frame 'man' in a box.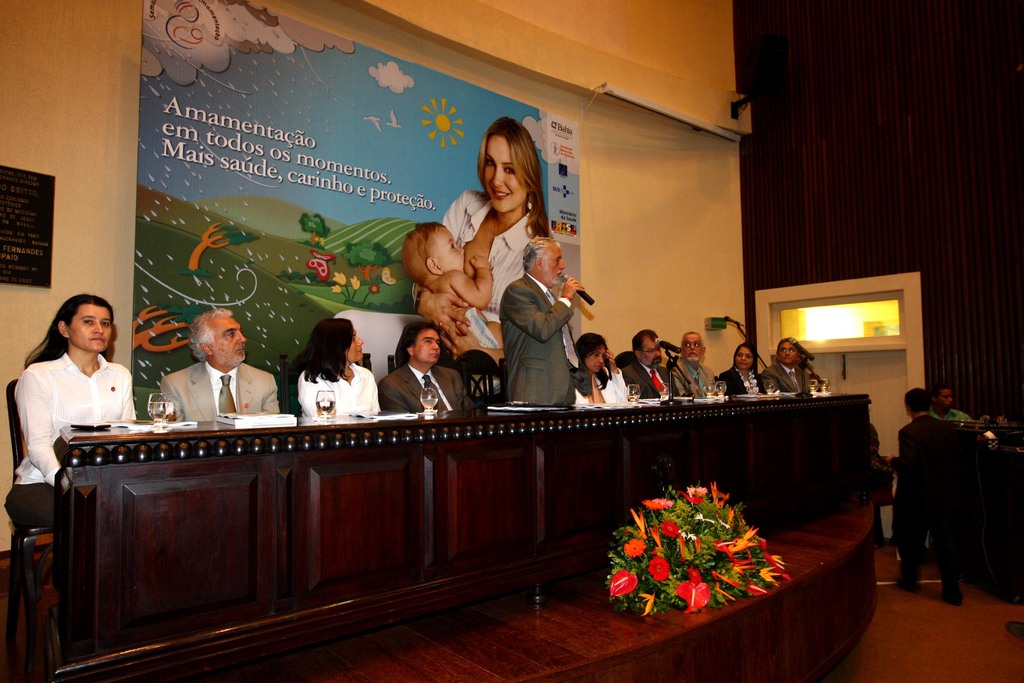
locate(145, 307, 267, 433).
